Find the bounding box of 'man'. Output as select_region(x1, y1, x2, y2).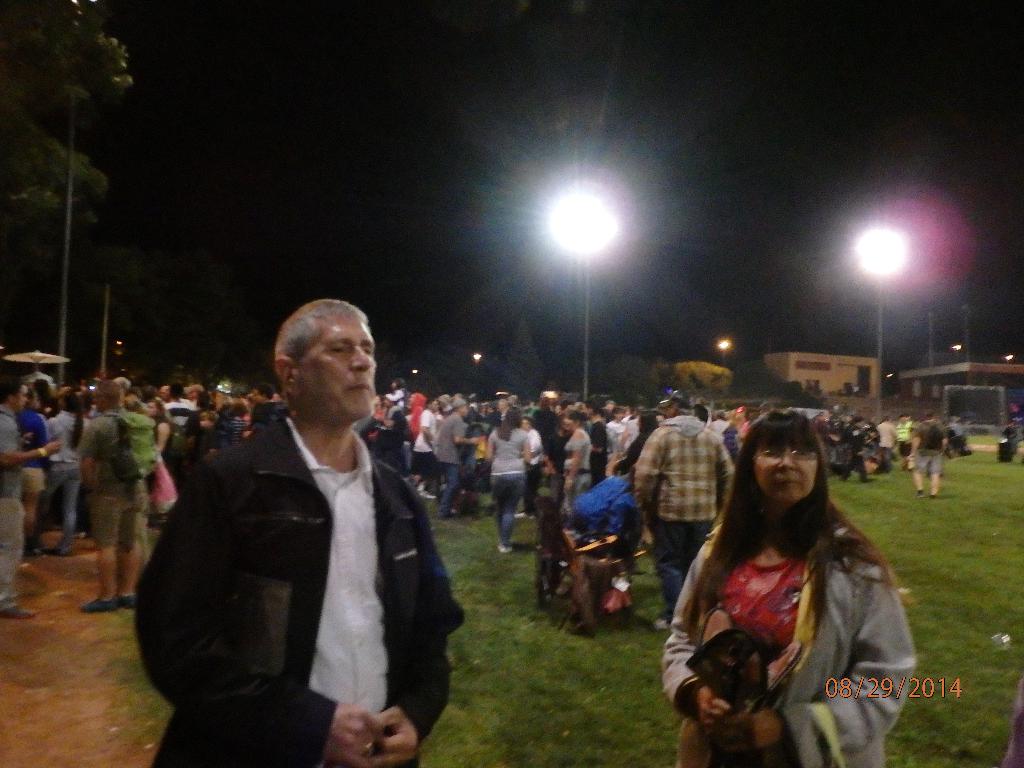
select_region(140, 287, 461, 758).
